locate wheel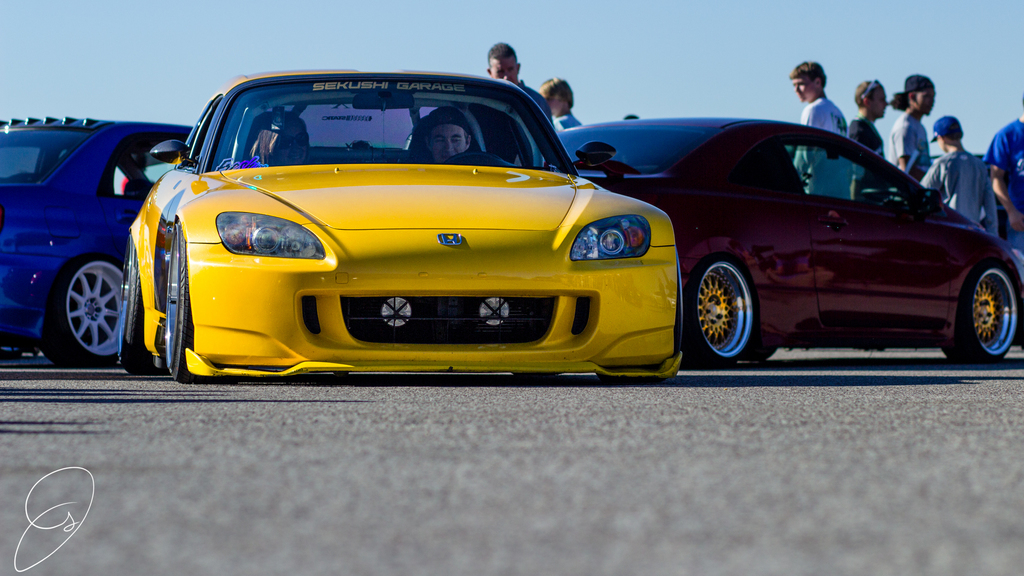
bbox=[123, 254, 145, 371]
